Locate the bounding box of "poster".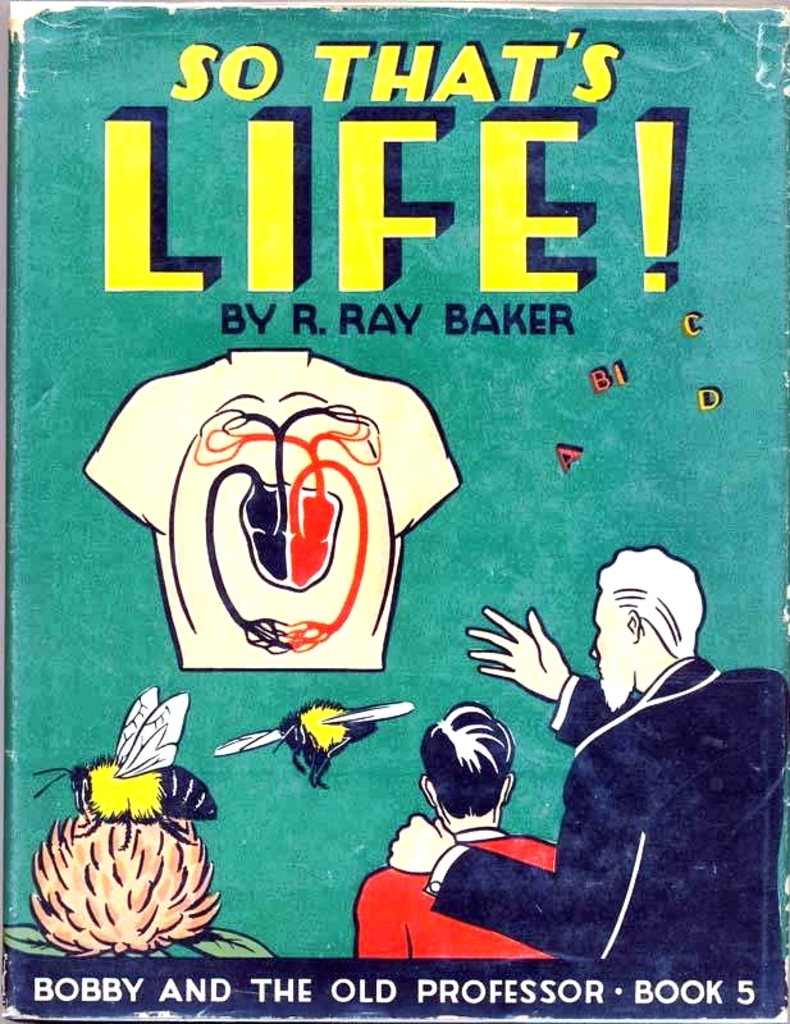
Bounding box: (x1=0, y1=0, x2=789, y2=1023).
